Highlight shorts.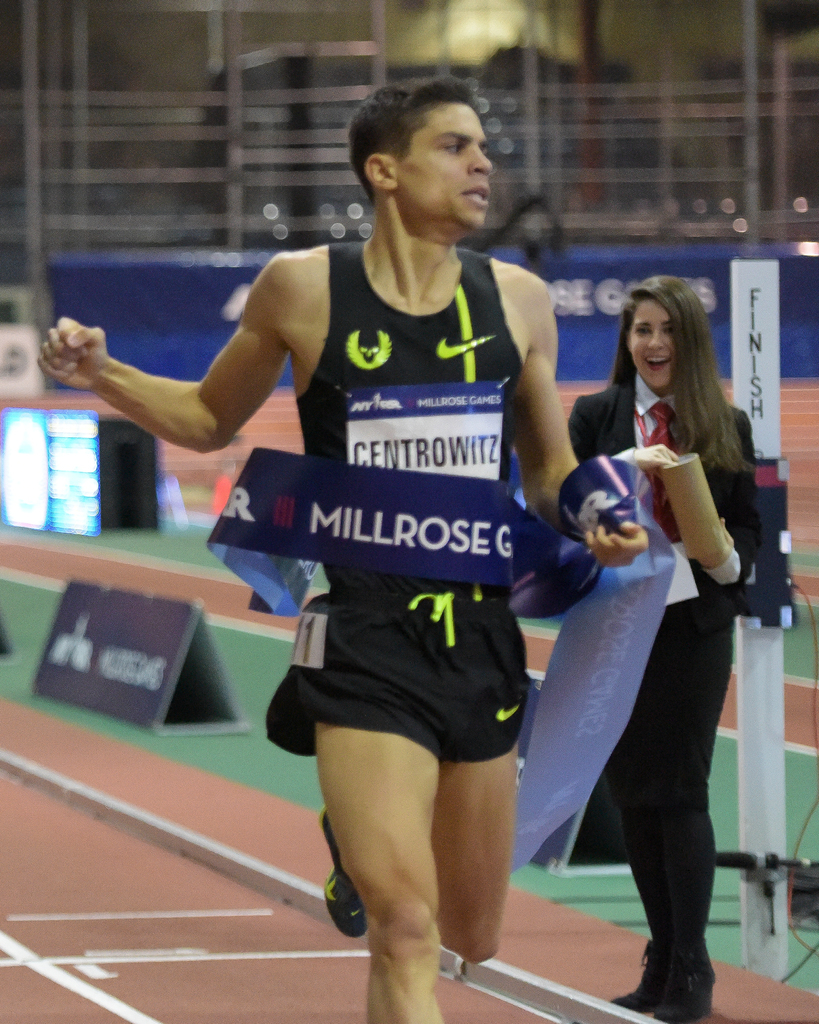
Highlighted region: Rect(285, 608, 538, 749).
